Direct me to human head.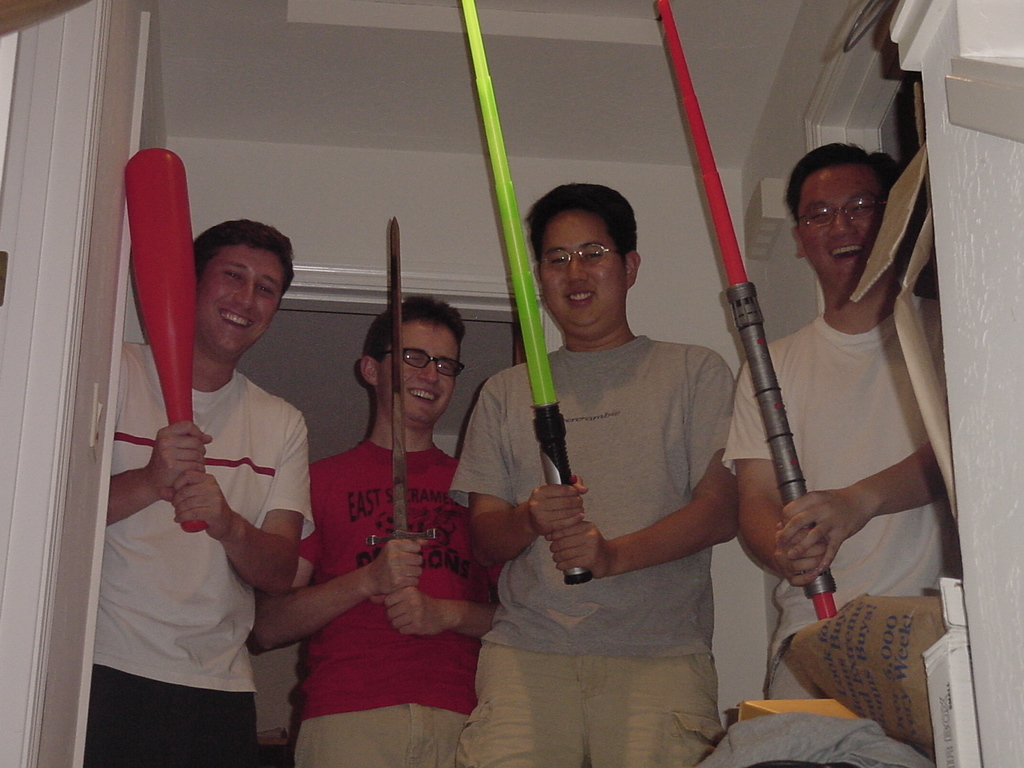
Direction: l=785, t=142, r=900, b=296.
